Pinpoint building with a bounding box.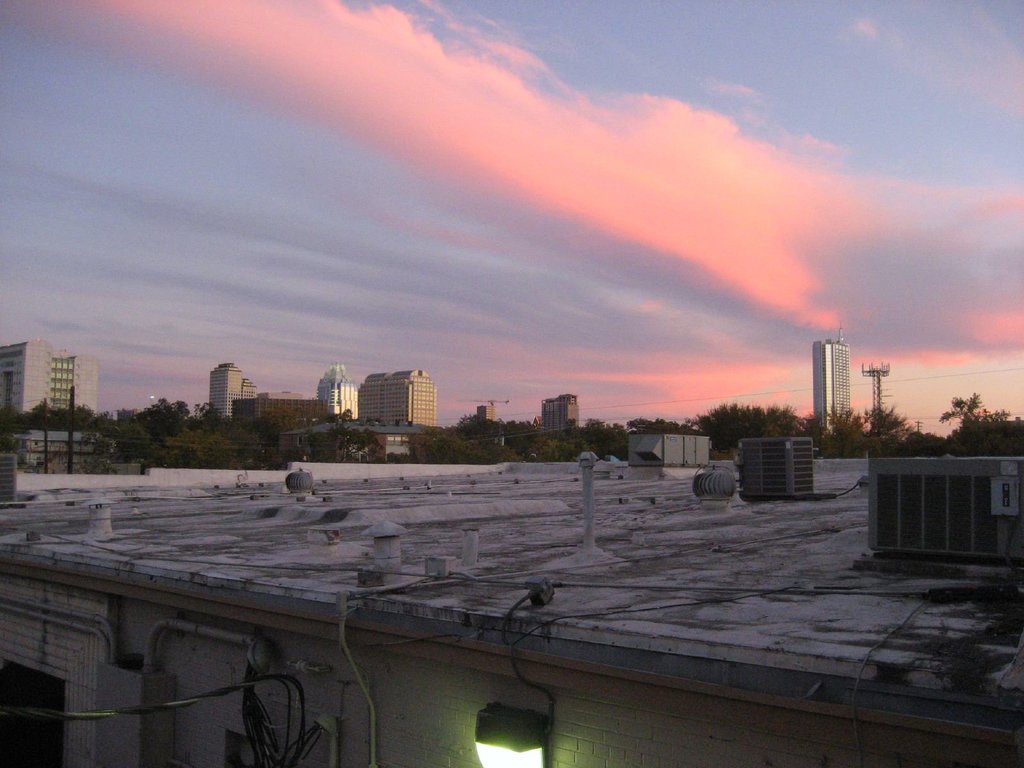
{"left": 209, "top": 359, "right": 256, "bottom": 419}.
